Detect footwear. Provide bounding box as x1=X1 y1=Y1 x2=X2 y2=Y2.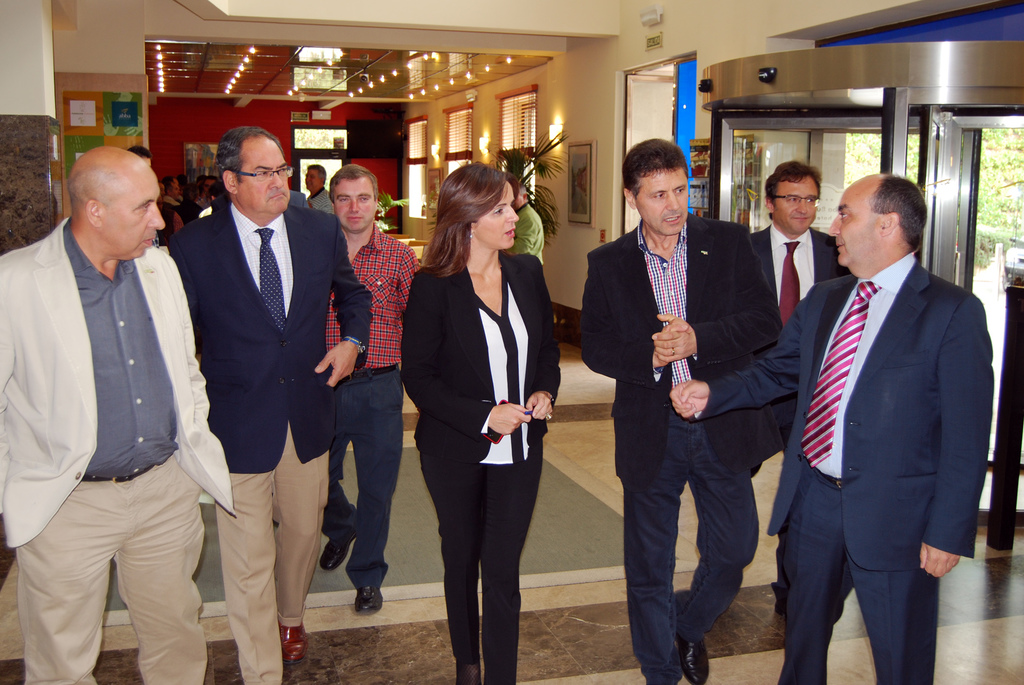
x1=277 y1=624 x2=307 y2=663.
